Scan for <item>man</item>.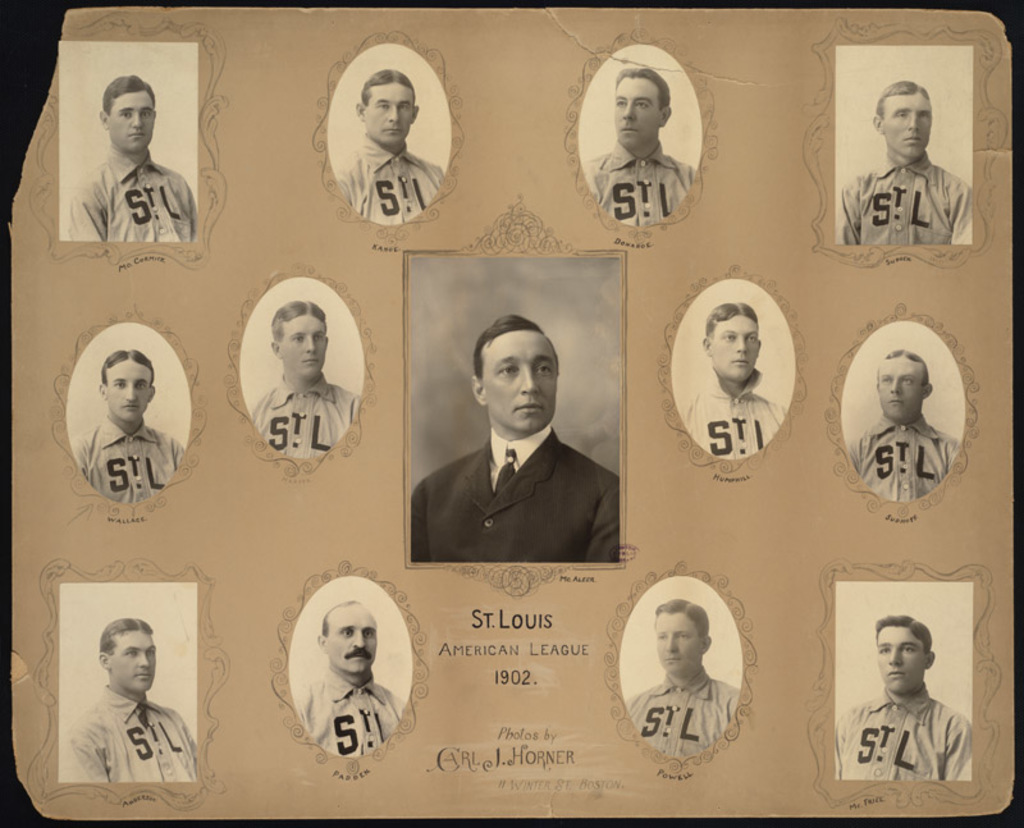
Scan result: Rect(837, 86, 973, 244).
